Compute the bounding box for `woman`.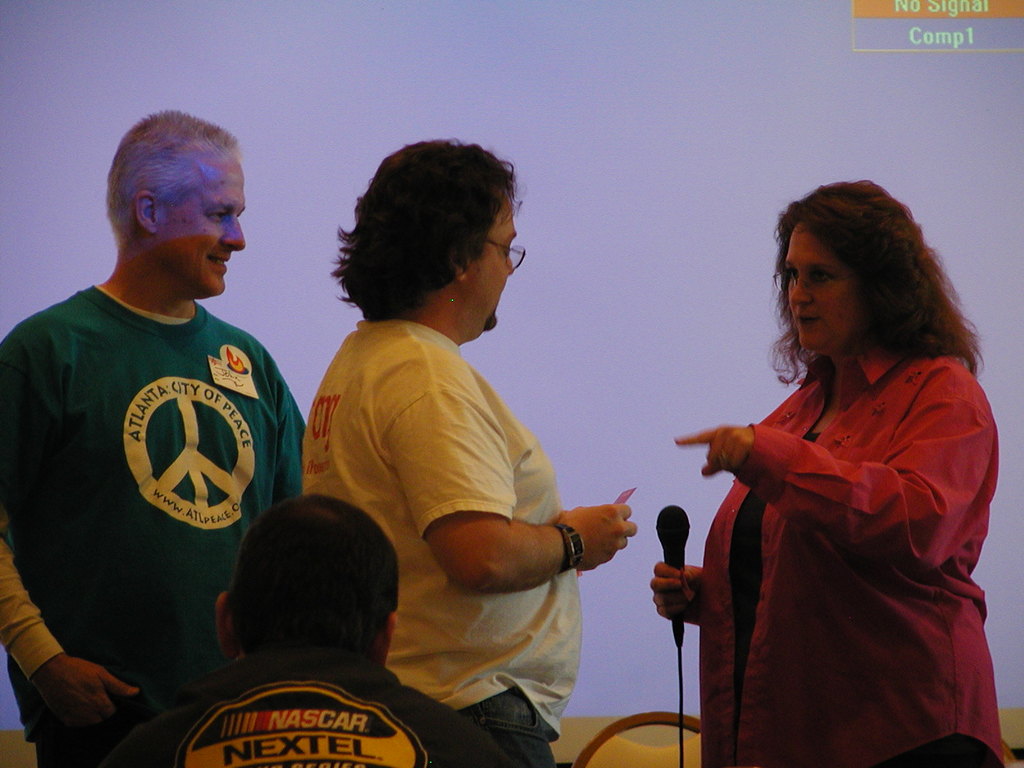
left=653, top=179, right=1005, bottom=765.
